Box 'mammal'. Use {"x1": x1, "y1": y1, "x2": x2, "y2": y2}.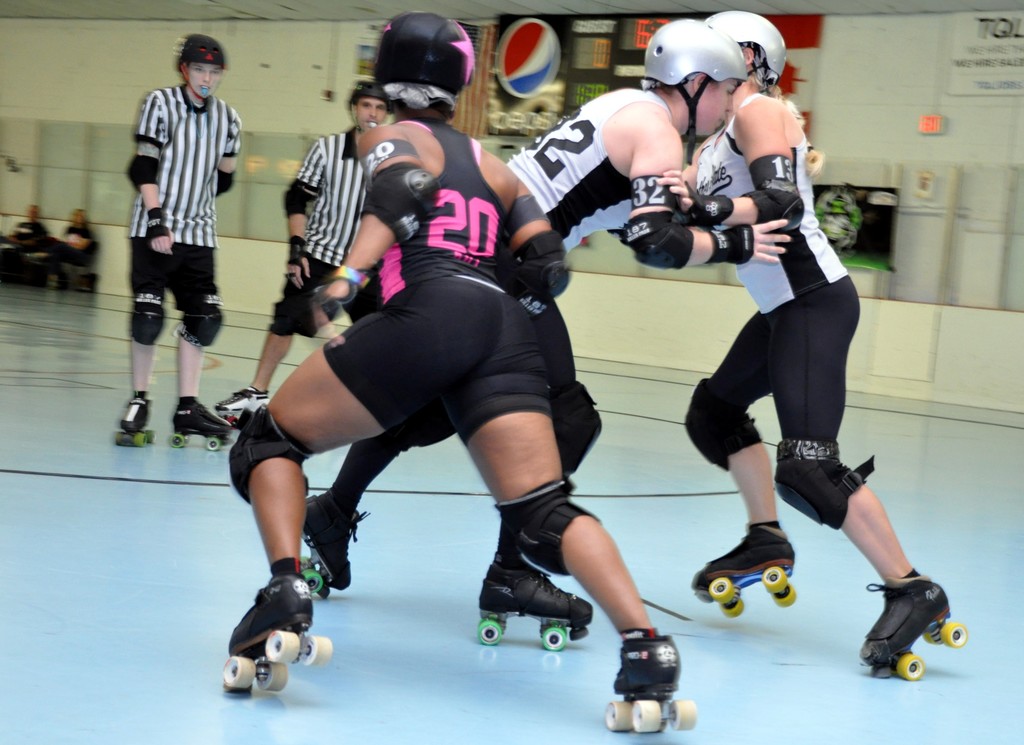
{"x1": 214, "y1": 81, "x2": 388, "y2": 424}.
